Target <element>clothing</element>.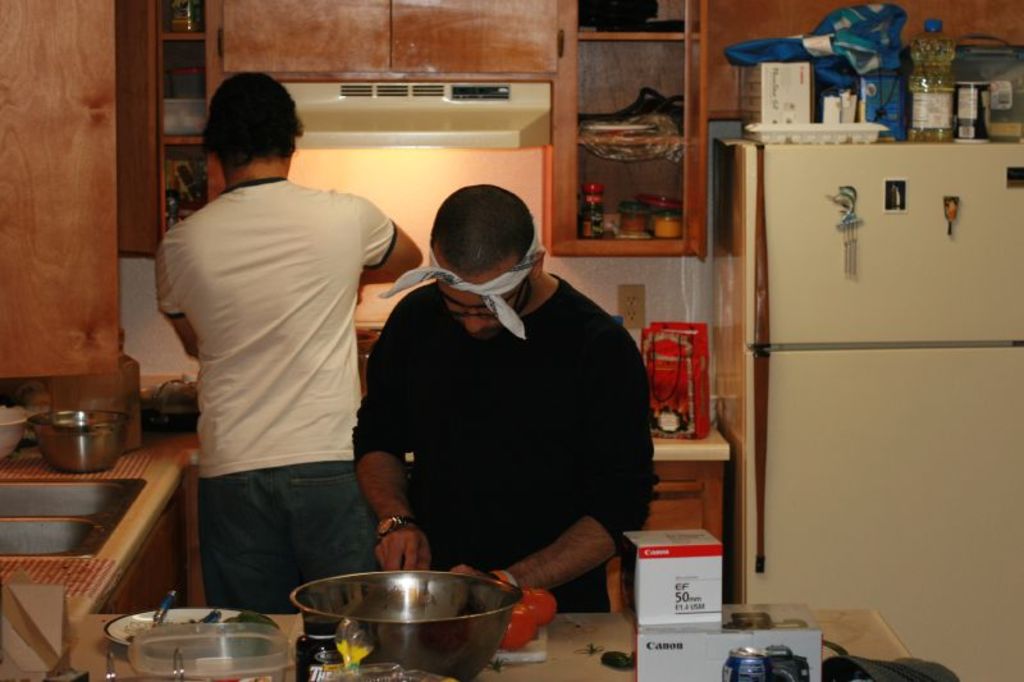
Target region: bbox(347, 267, 659, 614).
